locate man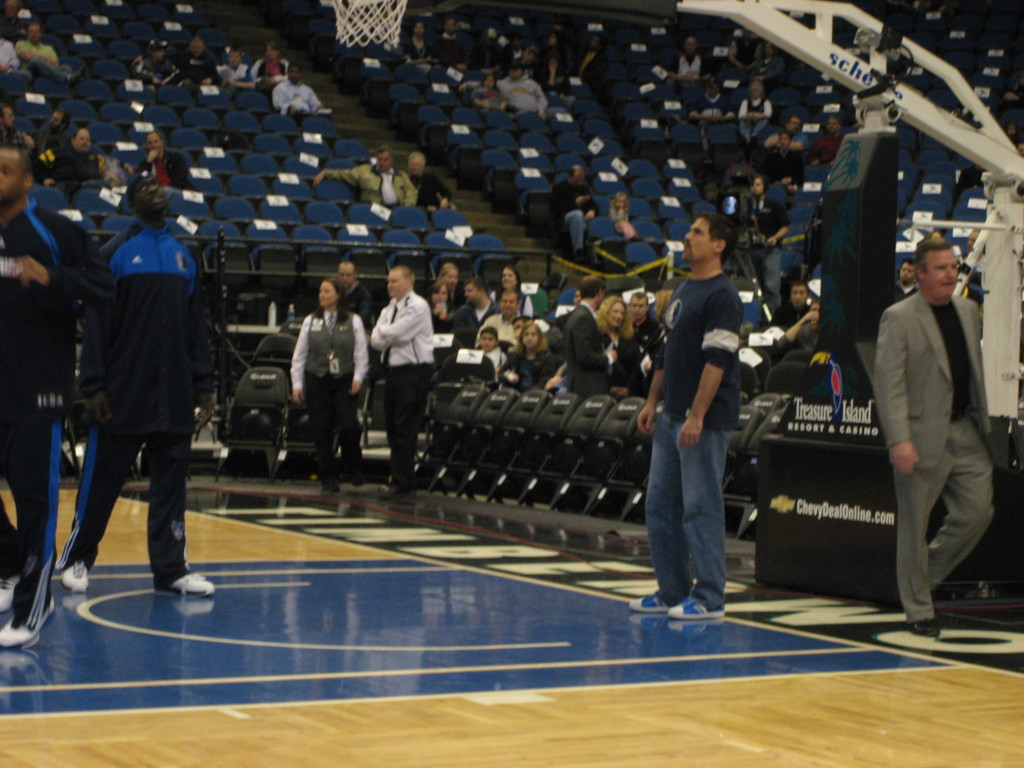
{"left": 0, "top": 138, "right": 112, "bottom": 644}
